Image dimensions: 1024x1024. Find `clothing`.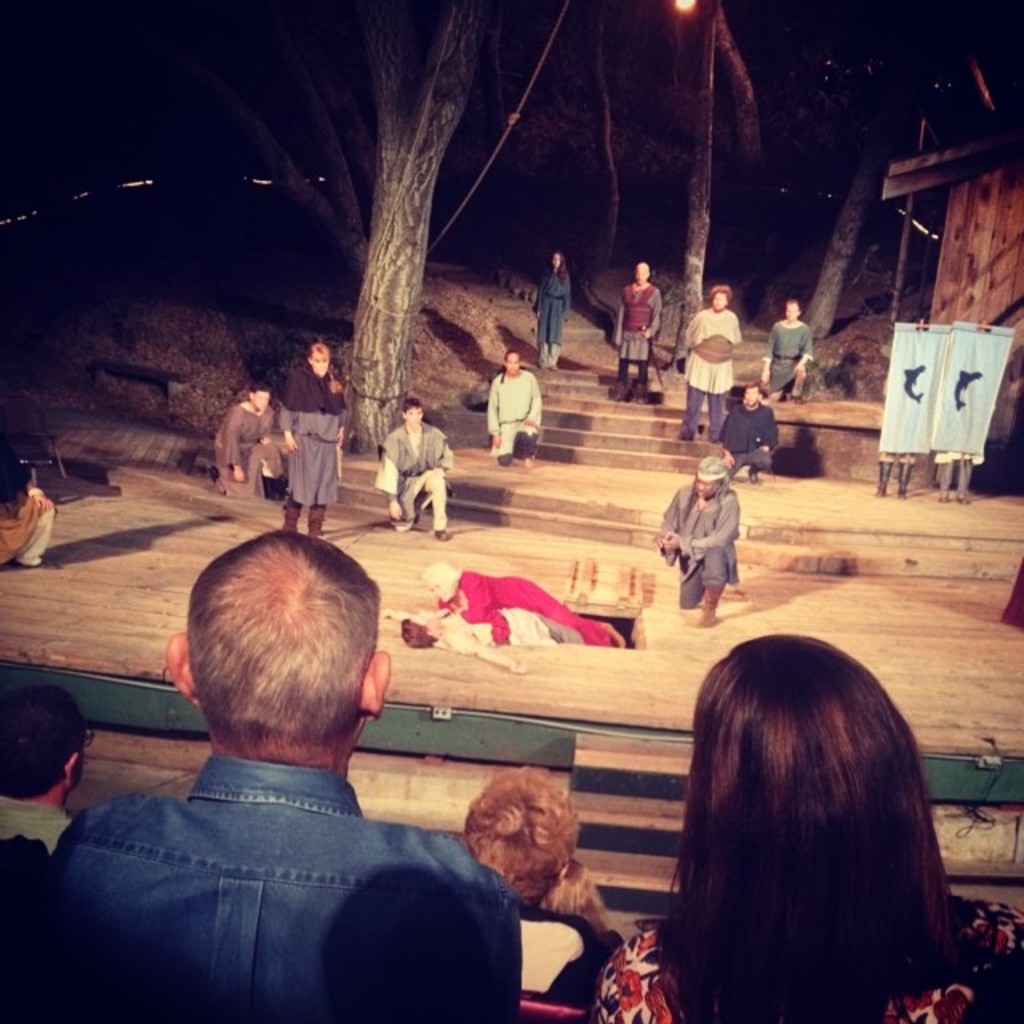
bbox(618, 277, 666, 360).
